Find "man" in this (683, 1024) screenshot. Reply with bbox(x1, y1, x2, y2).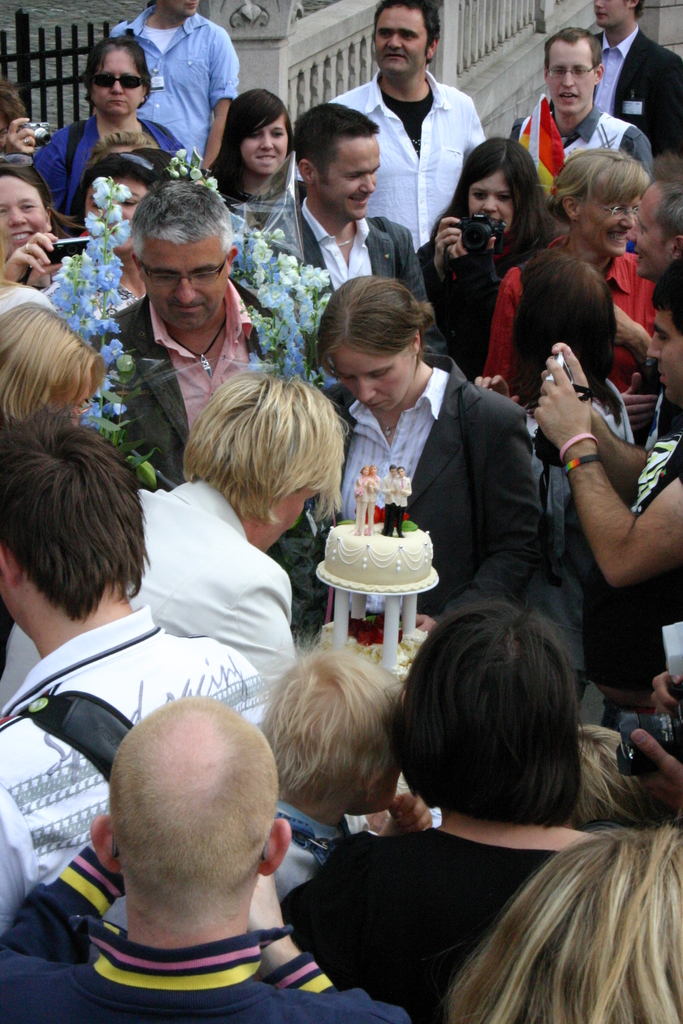
bbox(625, 179, 682, 281).
